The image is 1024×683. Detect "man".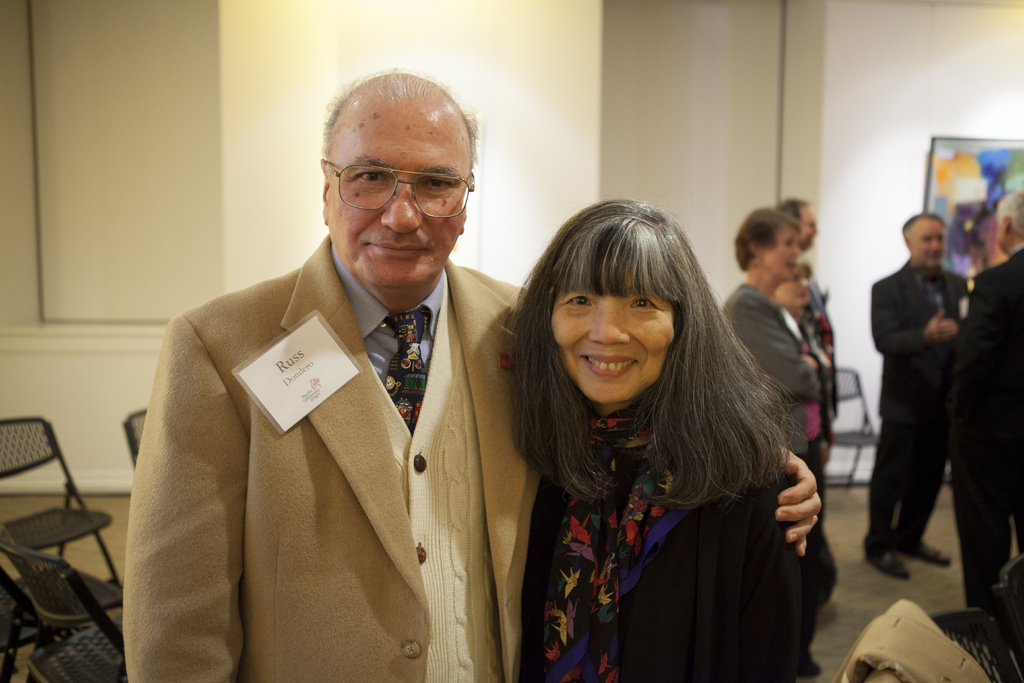
Detection: bbox=(945, 188, 1023, 604).
